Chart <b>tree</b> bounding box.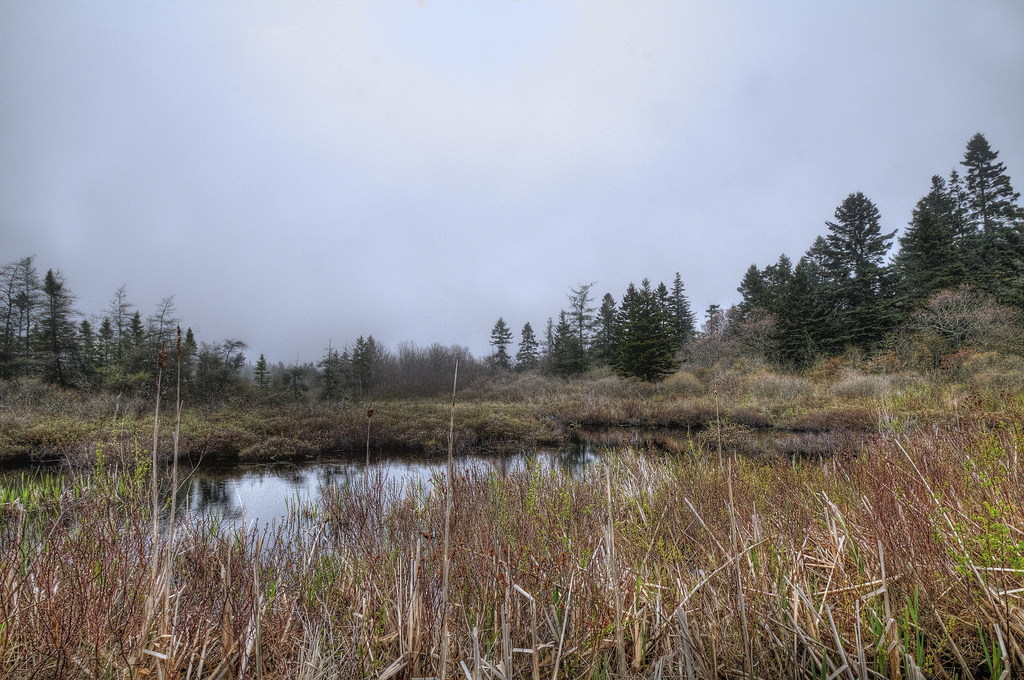
Charted: detection(0, 250, 265, 388).
